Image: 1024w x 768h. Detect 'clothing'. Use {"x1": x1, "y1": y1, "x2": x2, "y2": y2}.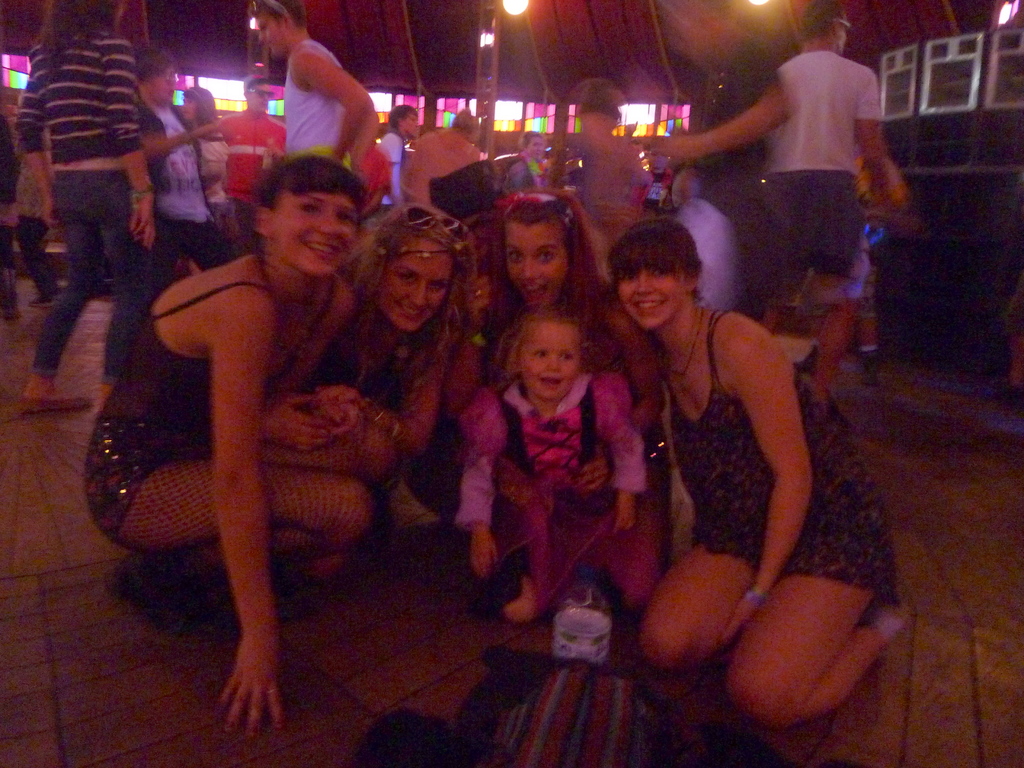
{"x1": 450, "y1": 278, "x2": 506, "y2": 394}.
